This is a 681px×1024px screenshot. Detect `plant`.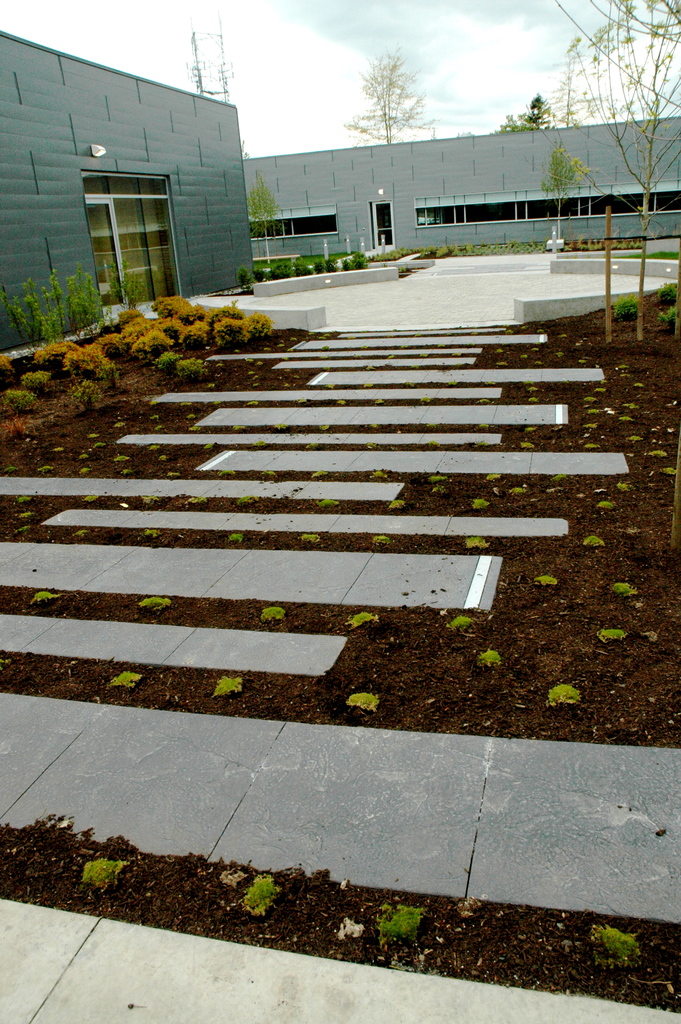
[x1=270, y1=259, x2=294, y2=282].
